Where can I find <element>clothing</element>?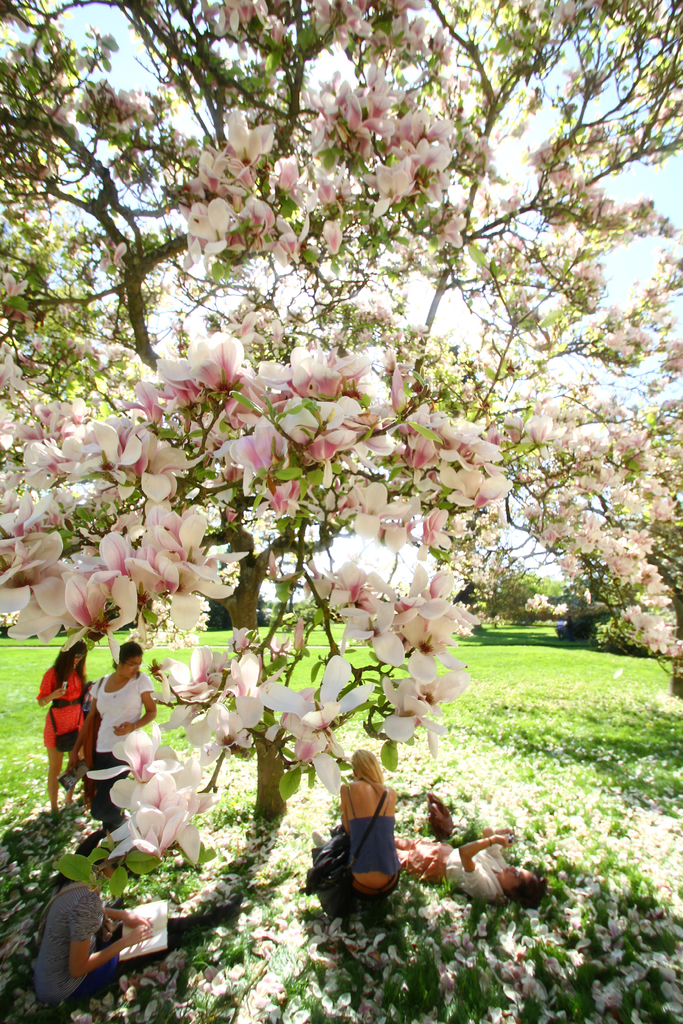
You can find it at (442, 837, 521, 886).
